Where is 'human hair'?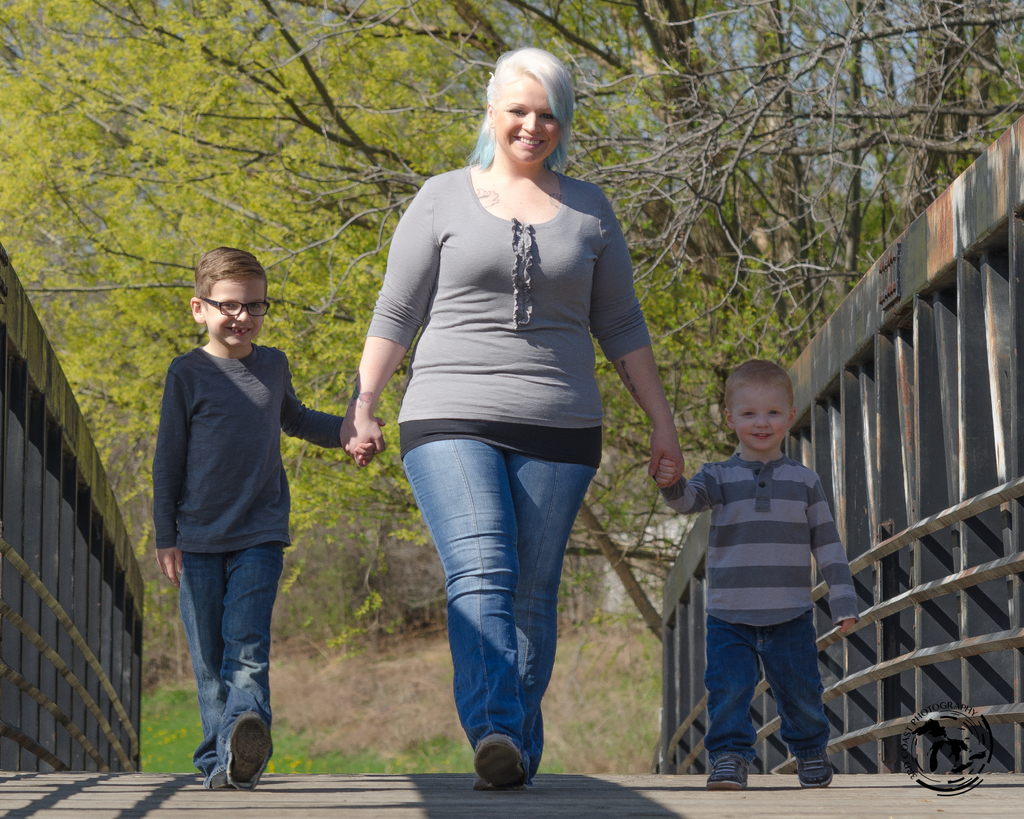
<bbox>193, 243, 269, 299</bbox>.
